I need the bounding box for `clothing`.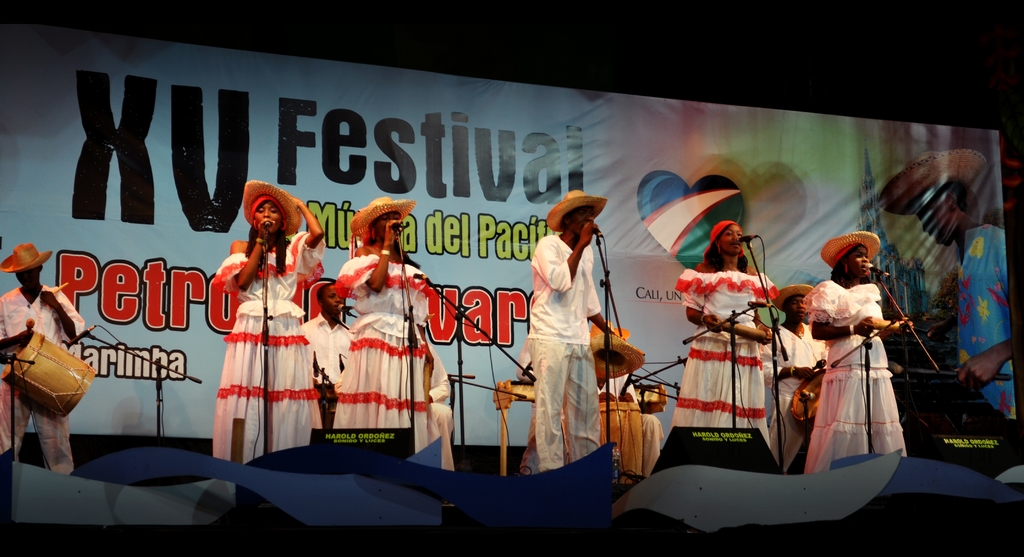
Here it is: [x1=767, y1=314, x2=843, y2=436].
